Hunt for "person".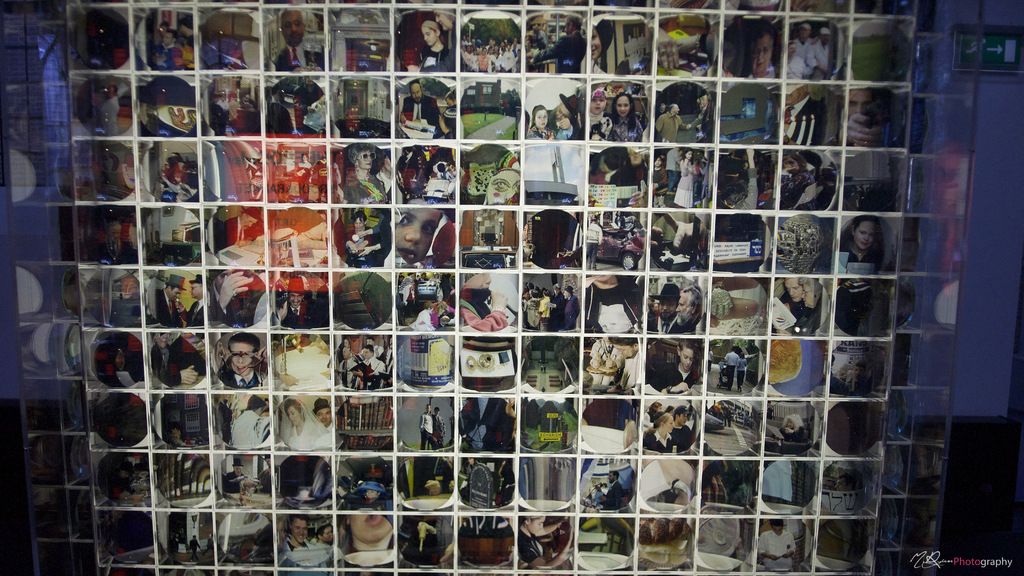
Hunted down at (179,273,205,328).
